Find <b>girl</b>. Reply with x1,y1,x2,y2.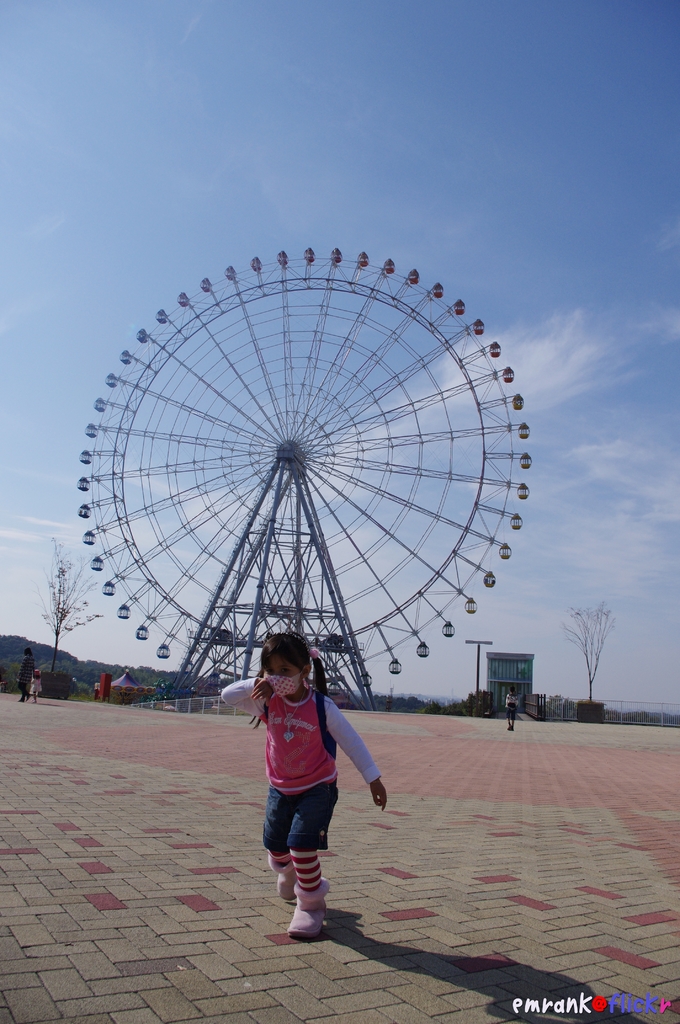
223,632,385,941.
